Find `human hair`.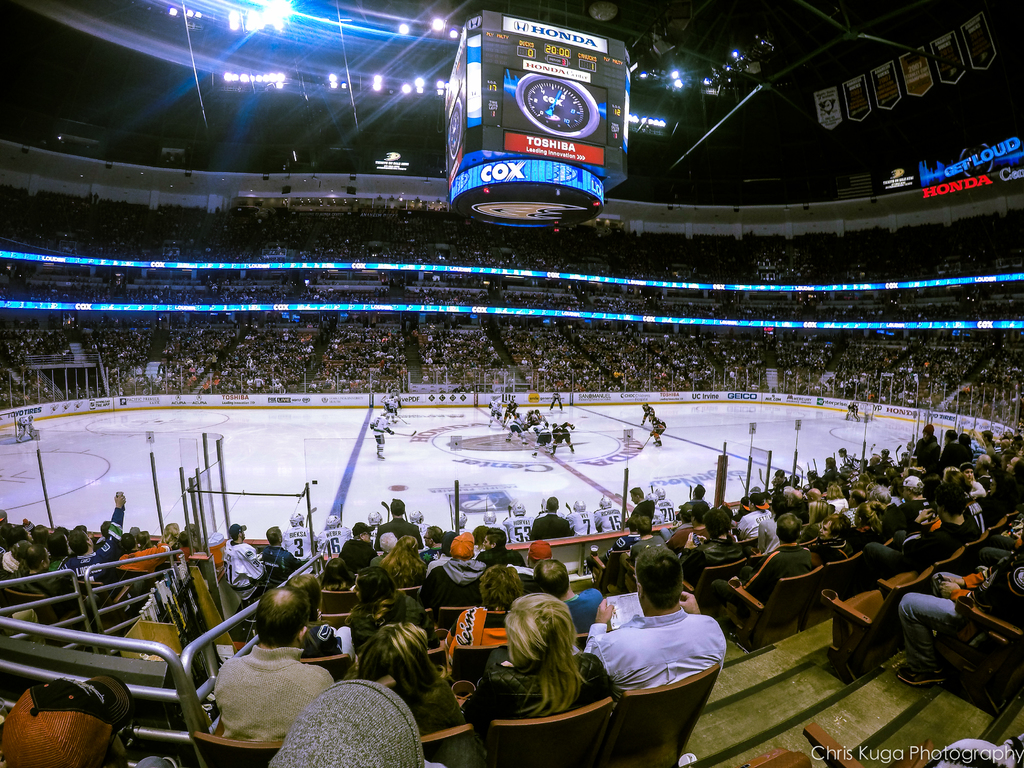
x1=826, y1=455, x2=836, y2=468.
